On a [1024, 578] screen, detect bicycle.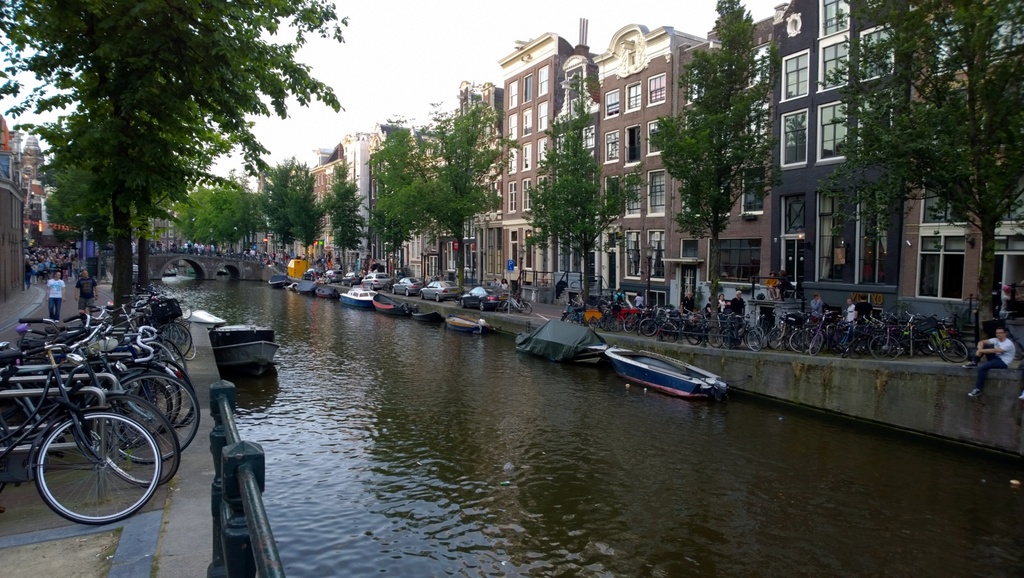
(x1=897, y1=319, x2=970, y2=359).
